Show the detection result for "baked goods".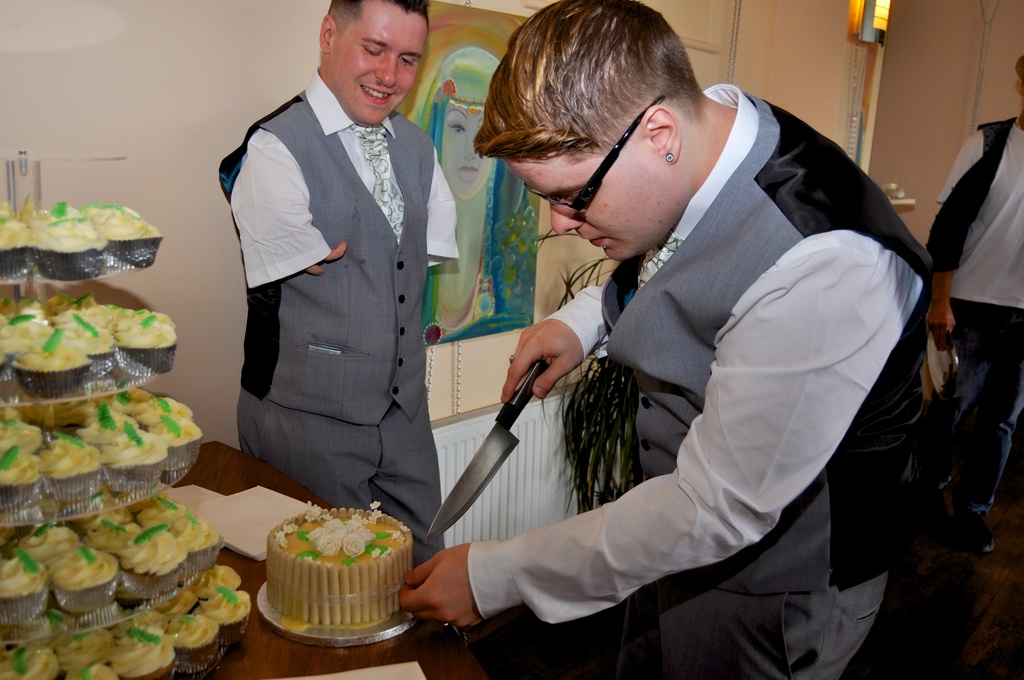
box=[259, 508, 419, 636].
